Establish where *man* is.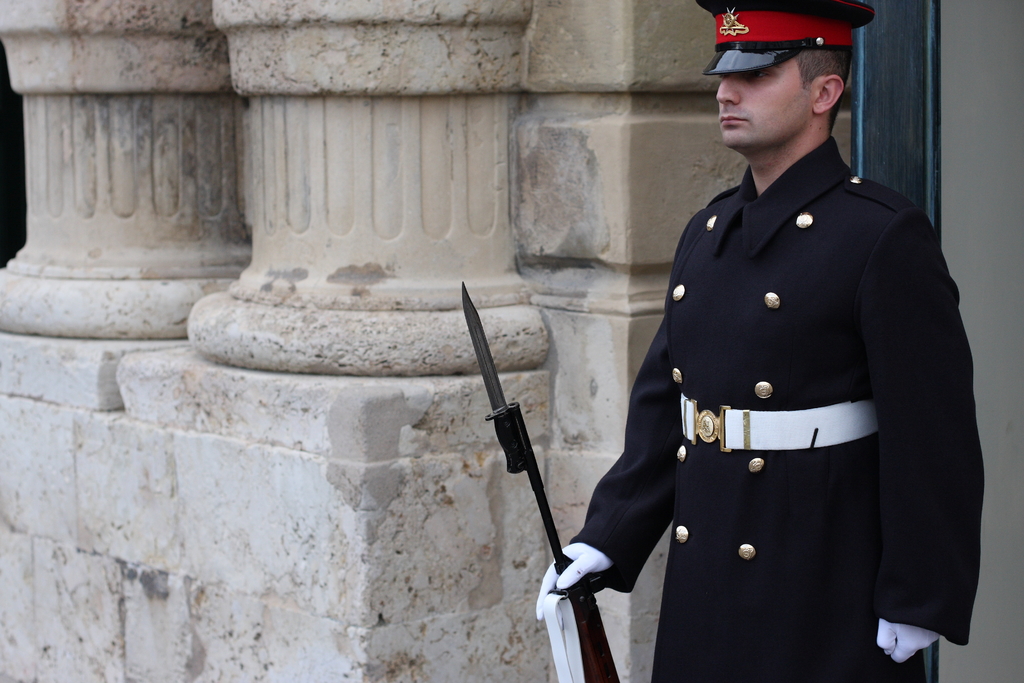
Established at <region>426, 24, 956, 669</region>.
